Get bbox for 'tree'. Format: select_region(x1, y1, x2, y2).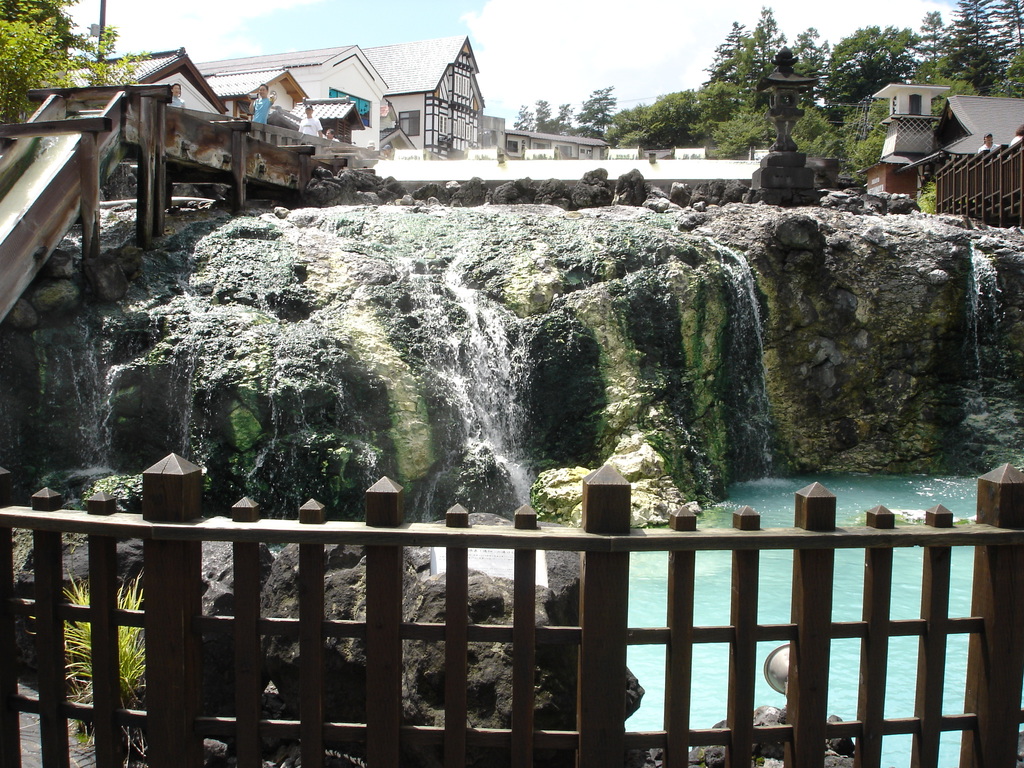
select_region(904, 0, 1002, 102).
